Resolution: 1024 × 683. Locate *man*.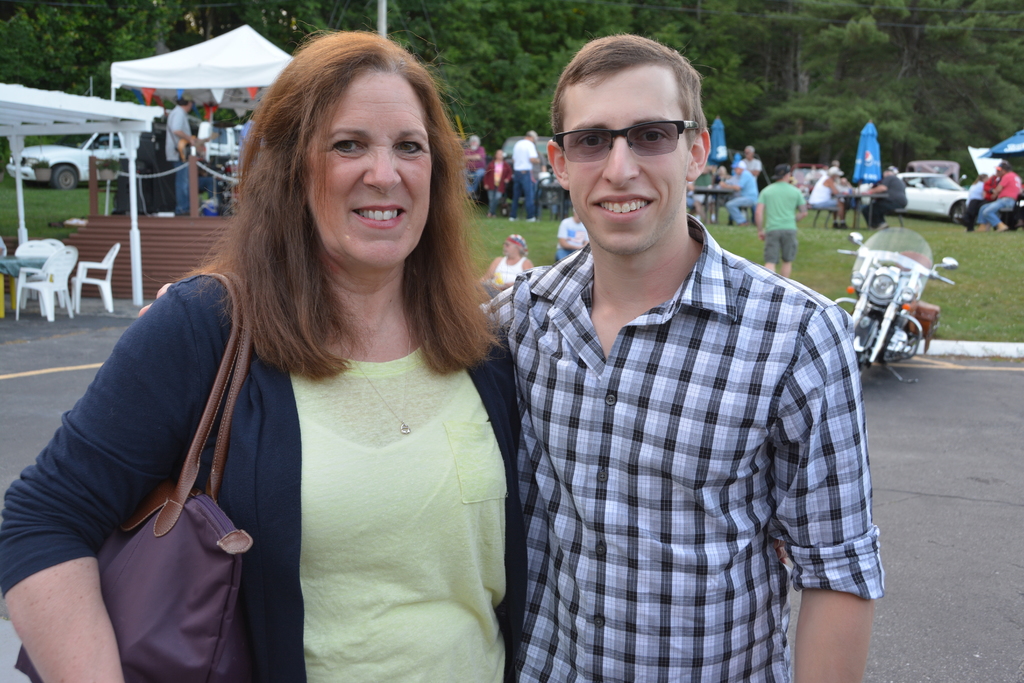
crop(513, 131, 541, 220).
